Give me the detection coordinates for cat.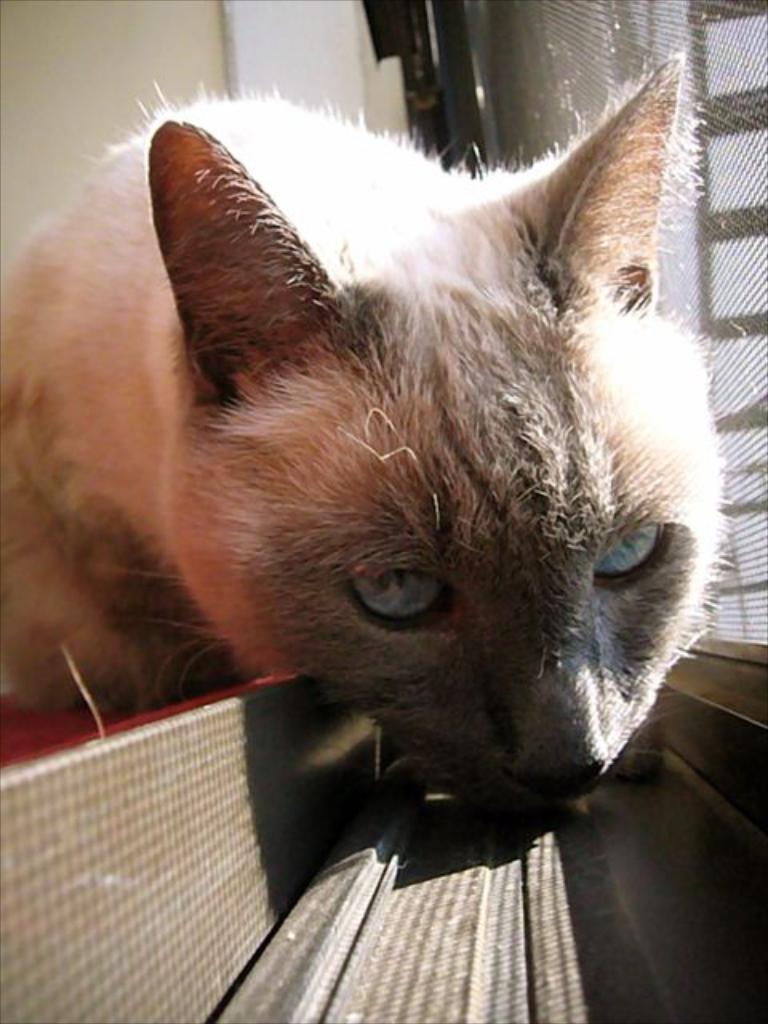
Rect(0, 50, 728, 816).
